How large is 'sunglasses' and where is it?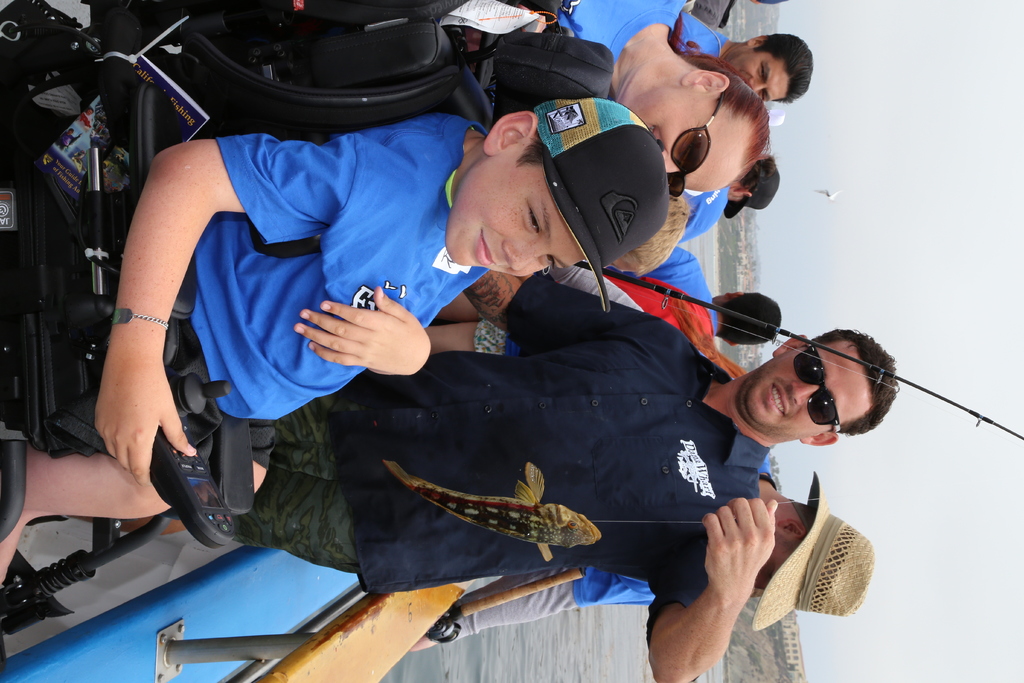
Bounding box: 796/338/839/431.
